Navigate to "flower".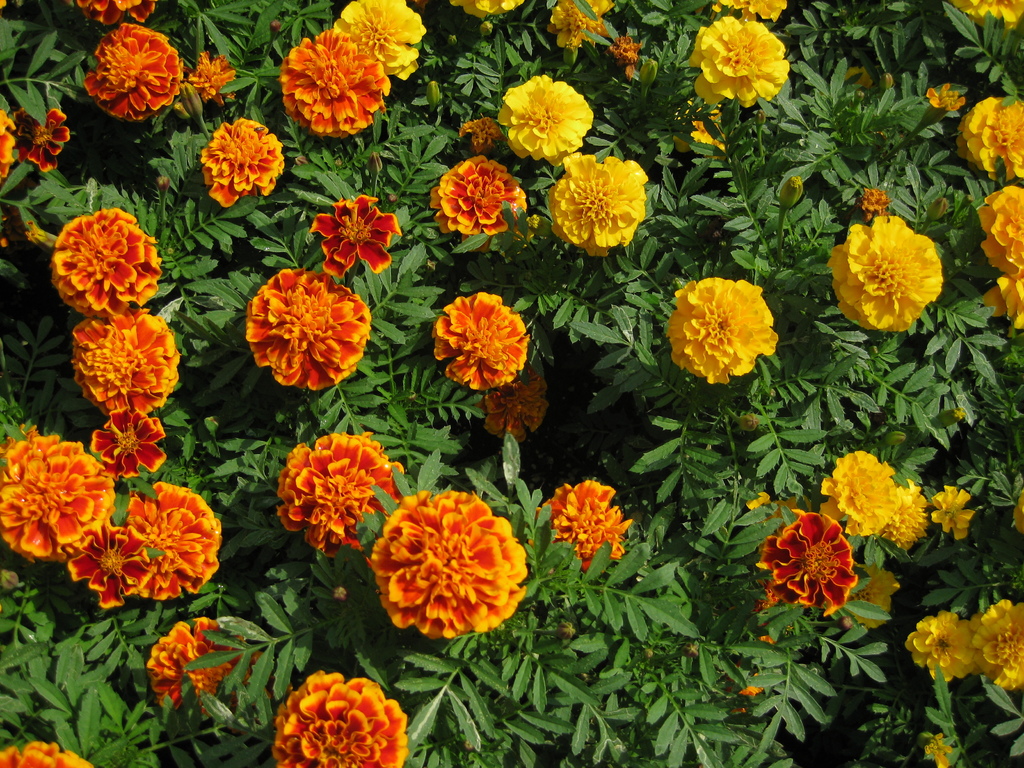
Navigation target: <bbox>50, 209, 169, 308</bbox>.
